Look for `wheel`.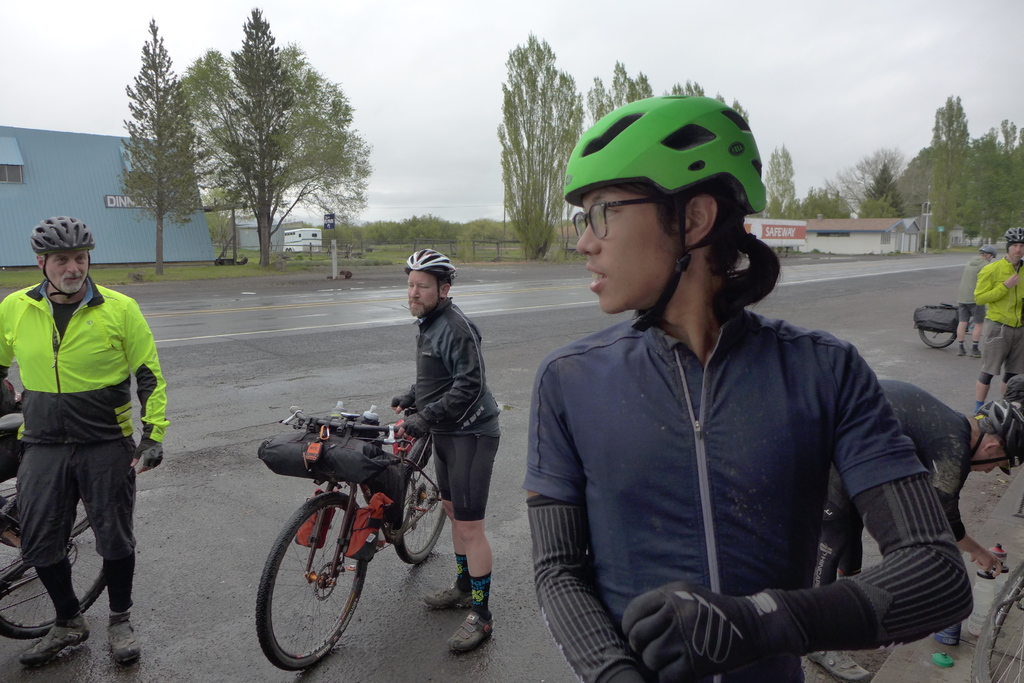
Found: 0,487,113,645.
